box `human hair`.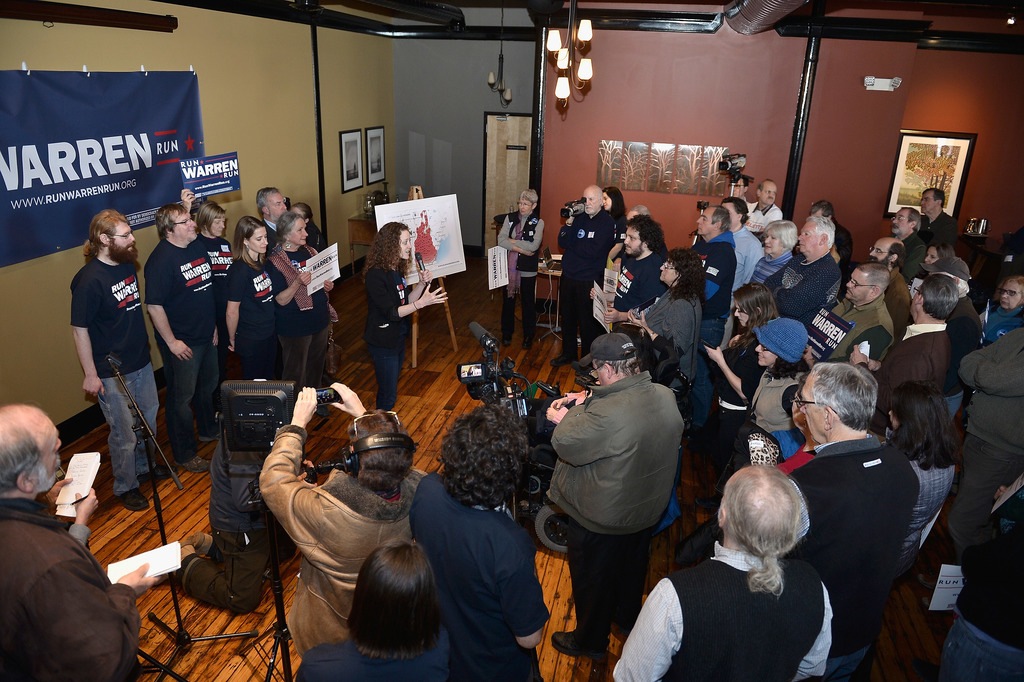
rect(920, 273, 959, 320).
